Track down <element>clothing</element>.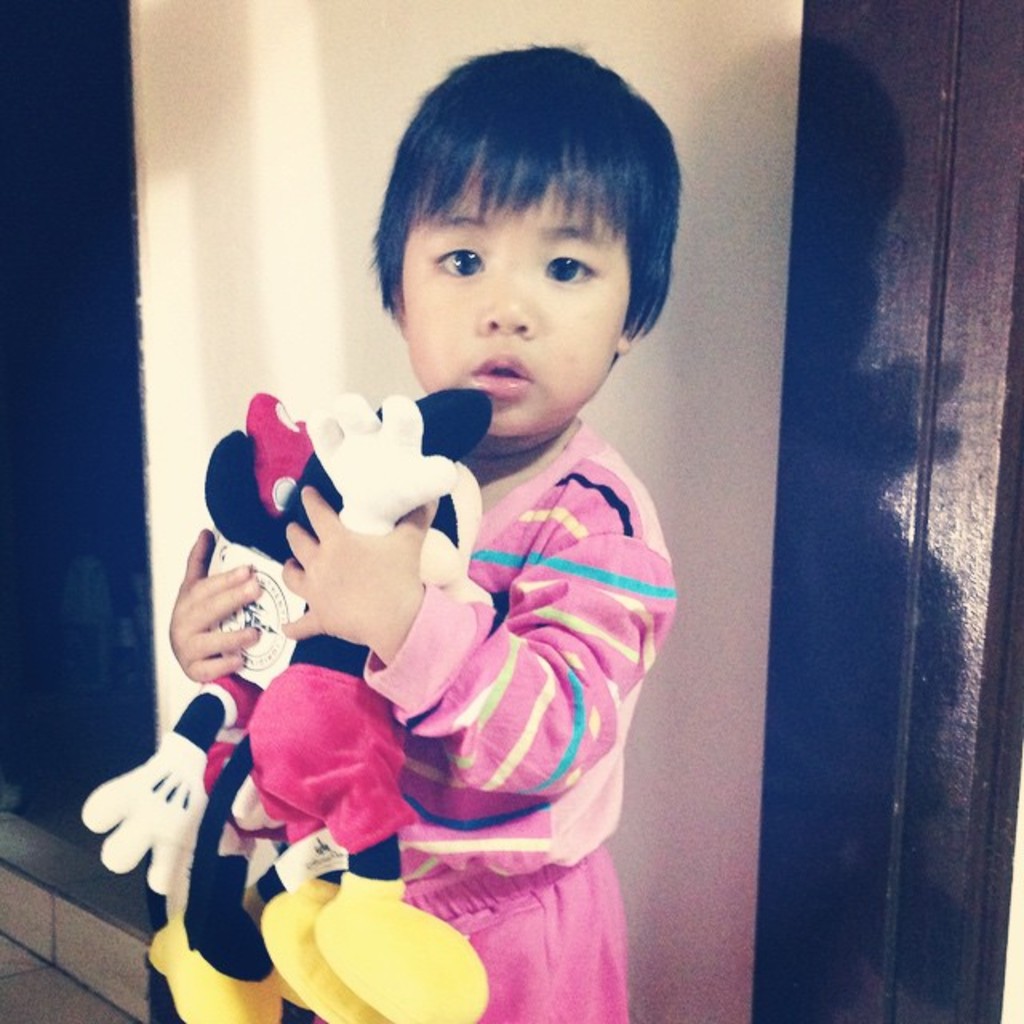
Tracked to (243,602,421,856).
